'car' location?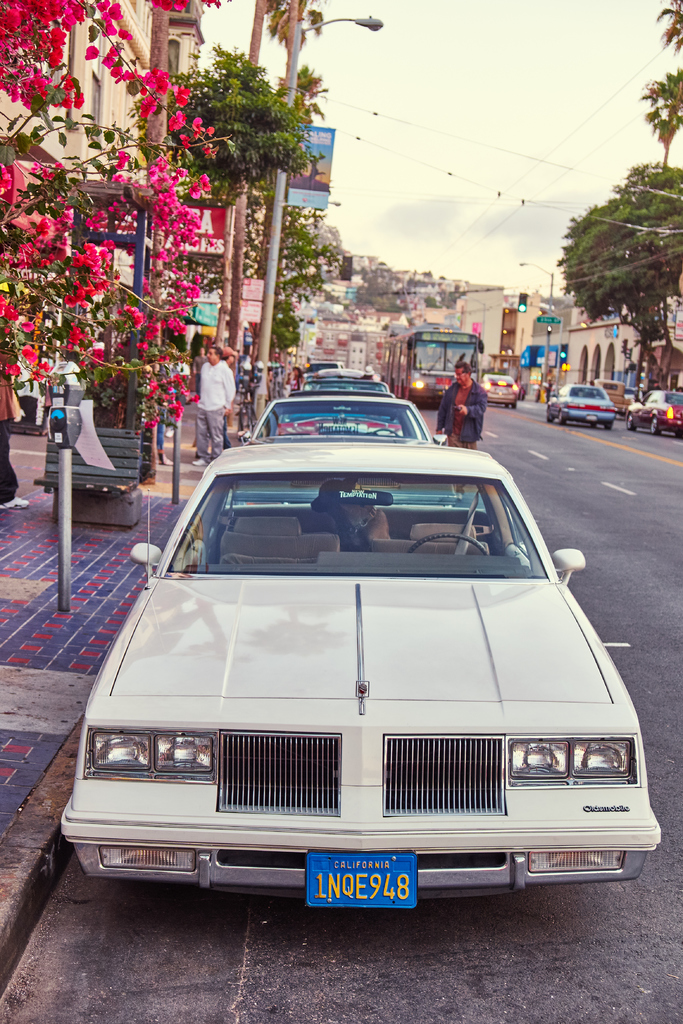
[x1=627, y1=390, x2=682, y2=438]
